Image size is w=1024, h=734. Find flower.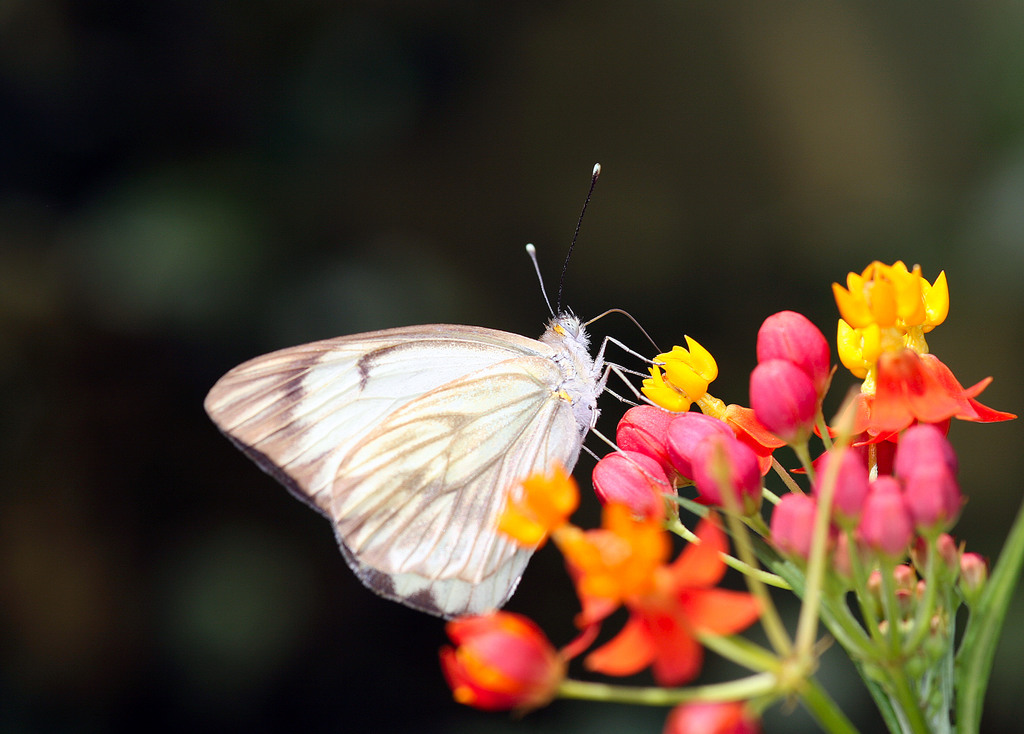
492 457 588 554.
